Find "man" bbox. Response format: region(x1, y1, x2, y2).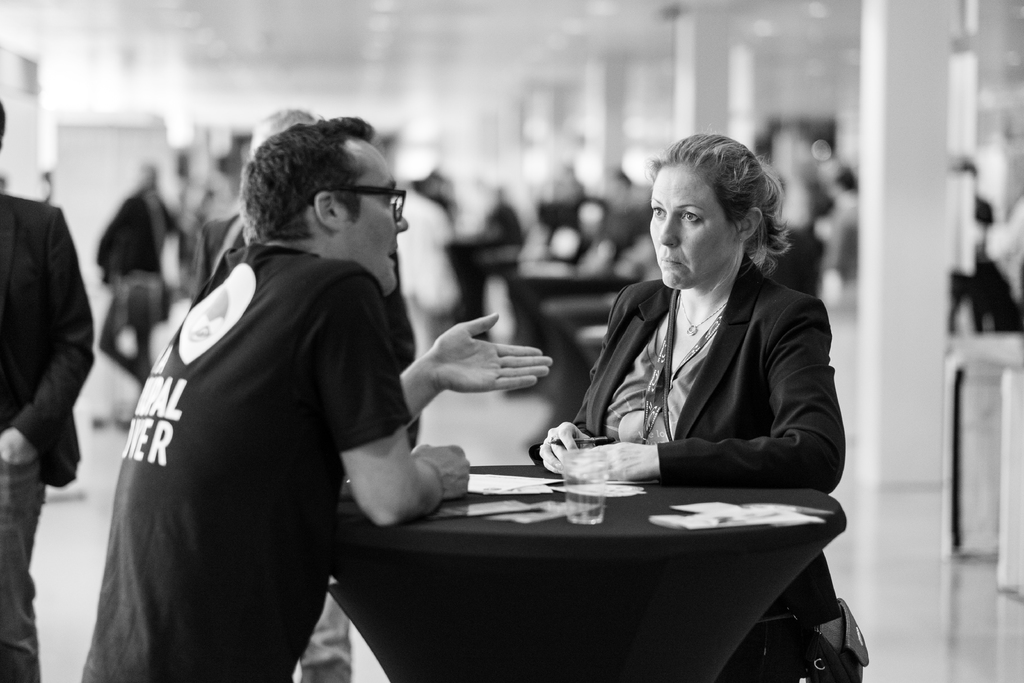
region(80, 115, 557, 681).
